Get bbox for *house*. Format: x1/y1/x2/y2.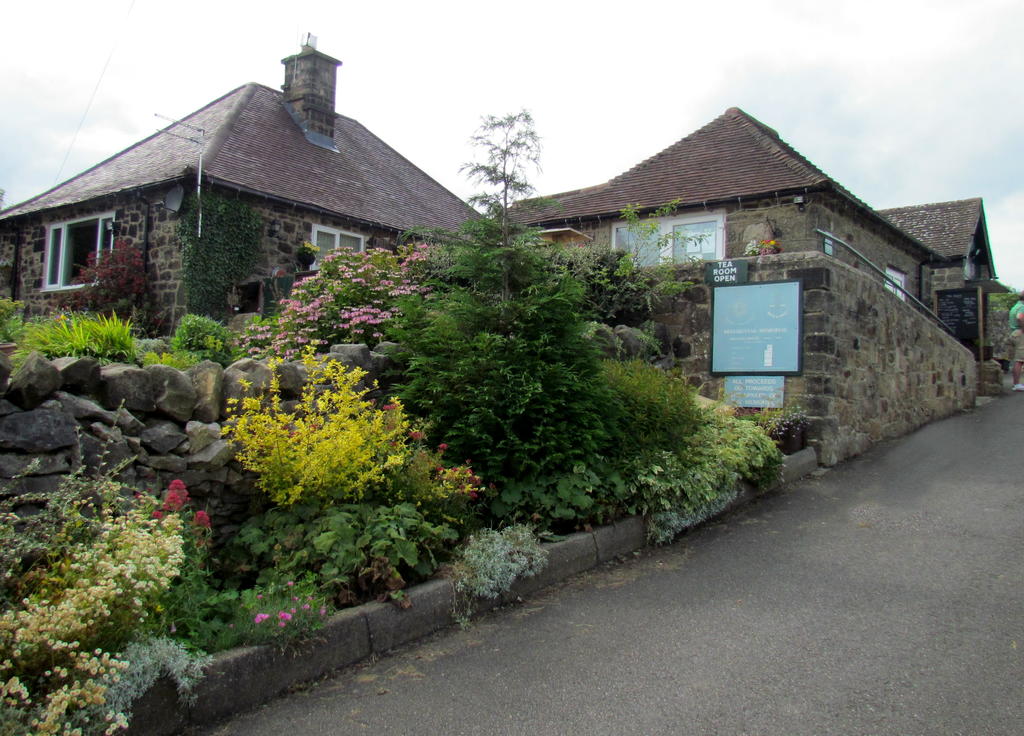
477/103/952/321.
